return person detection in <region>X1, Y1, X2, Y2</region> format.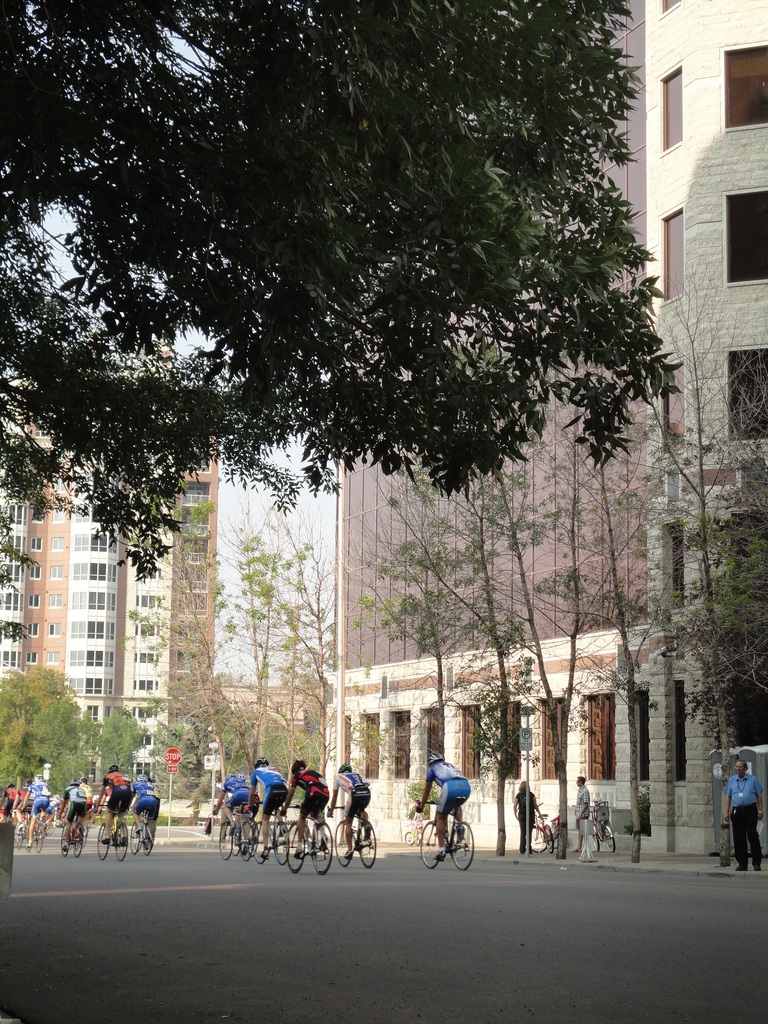
<region>211, 770, 258, 857</region>.
